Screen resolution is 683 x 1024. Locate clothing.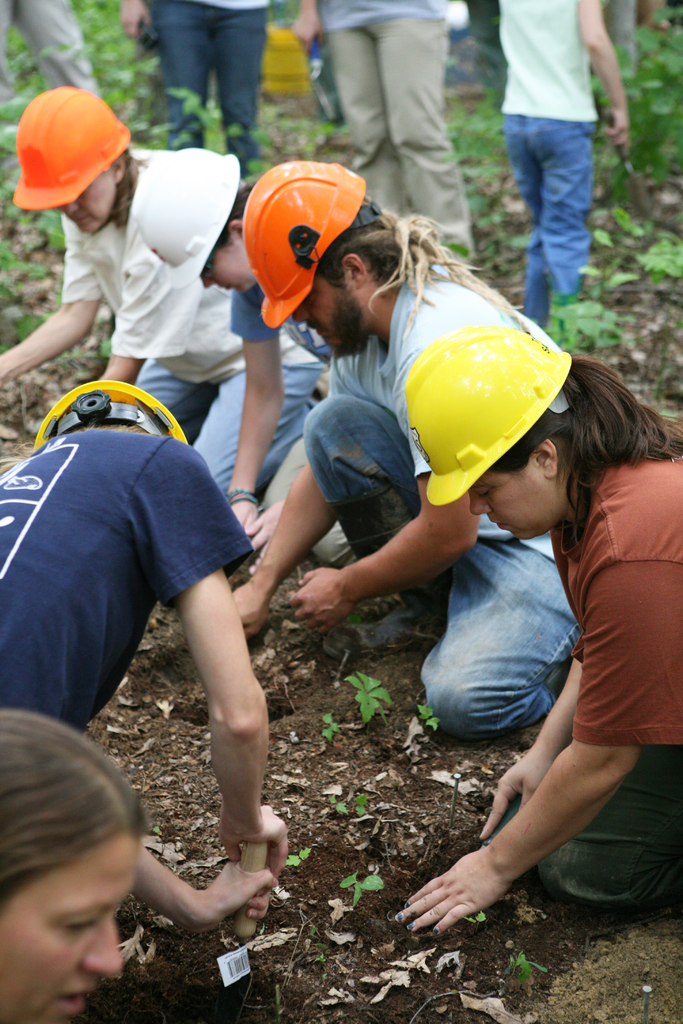
498, 458, 682, 922.
